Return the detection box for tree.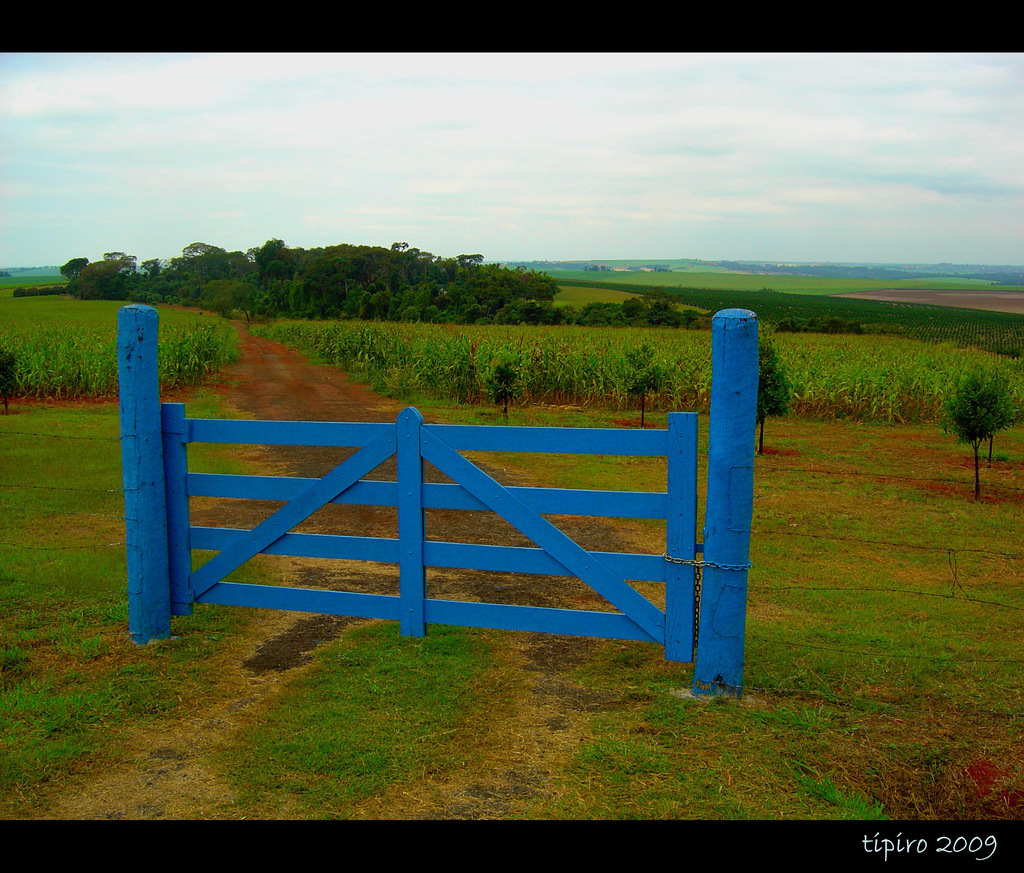
box(475, 346, 527, 418).
